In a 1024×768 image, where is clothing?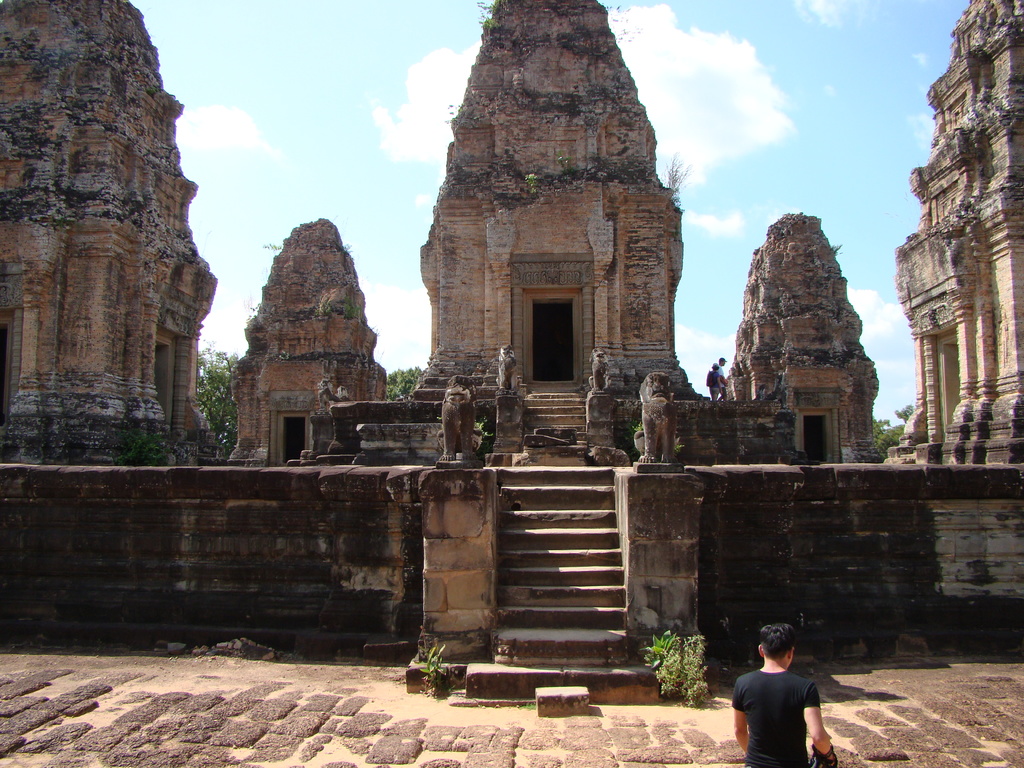
box(718, 365, 728, 396).
